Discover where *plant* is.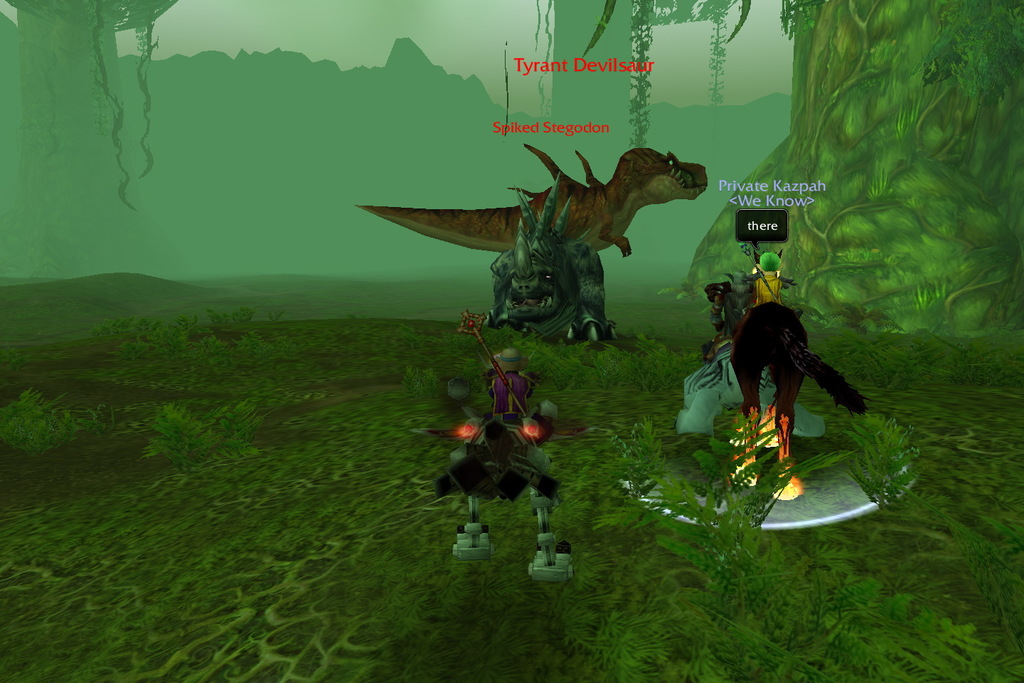
Discovered at Rect(206, 305, 230, 326).
